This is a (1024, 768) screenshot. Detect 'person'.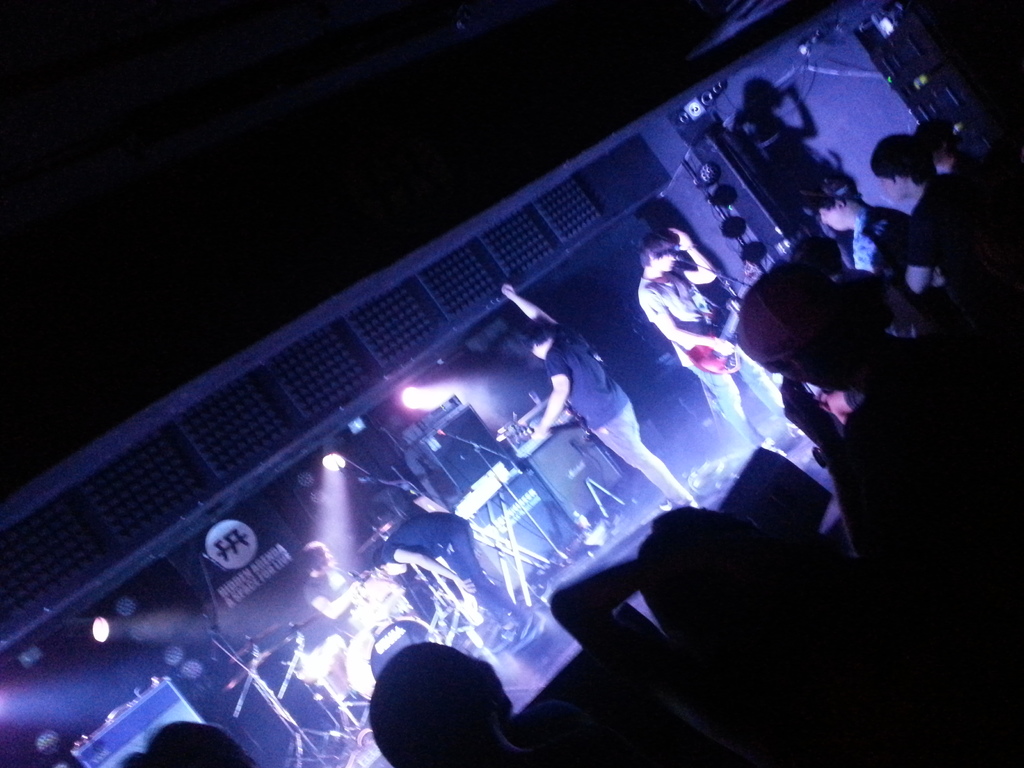
bbox=[505, 283, 705, 513].
